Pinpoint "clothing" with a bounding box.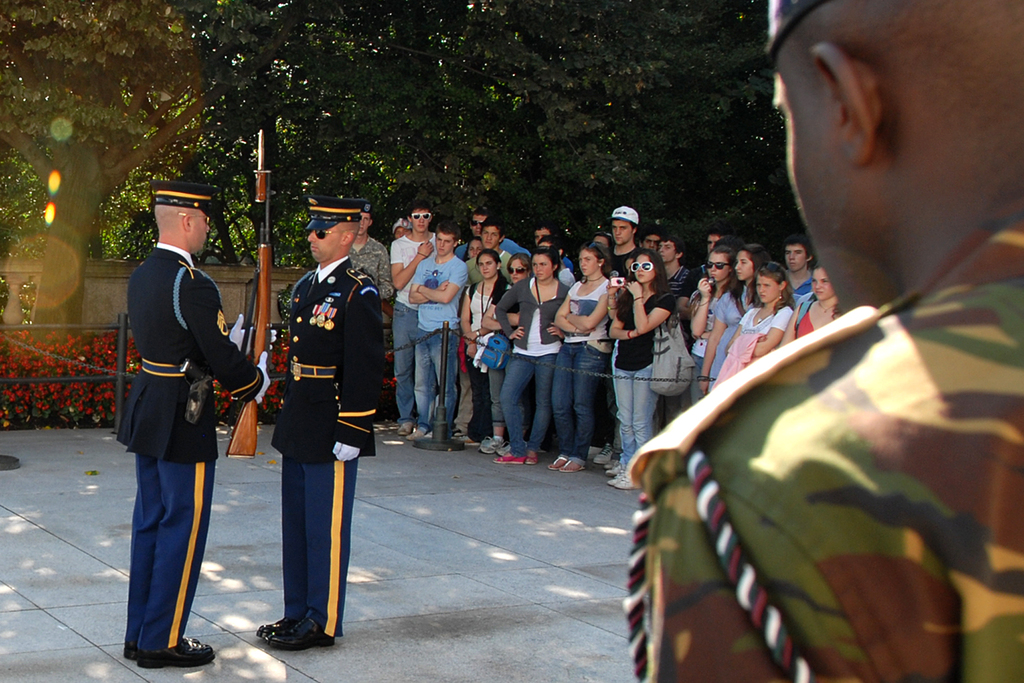
detection(689, 280, 718, 416).
